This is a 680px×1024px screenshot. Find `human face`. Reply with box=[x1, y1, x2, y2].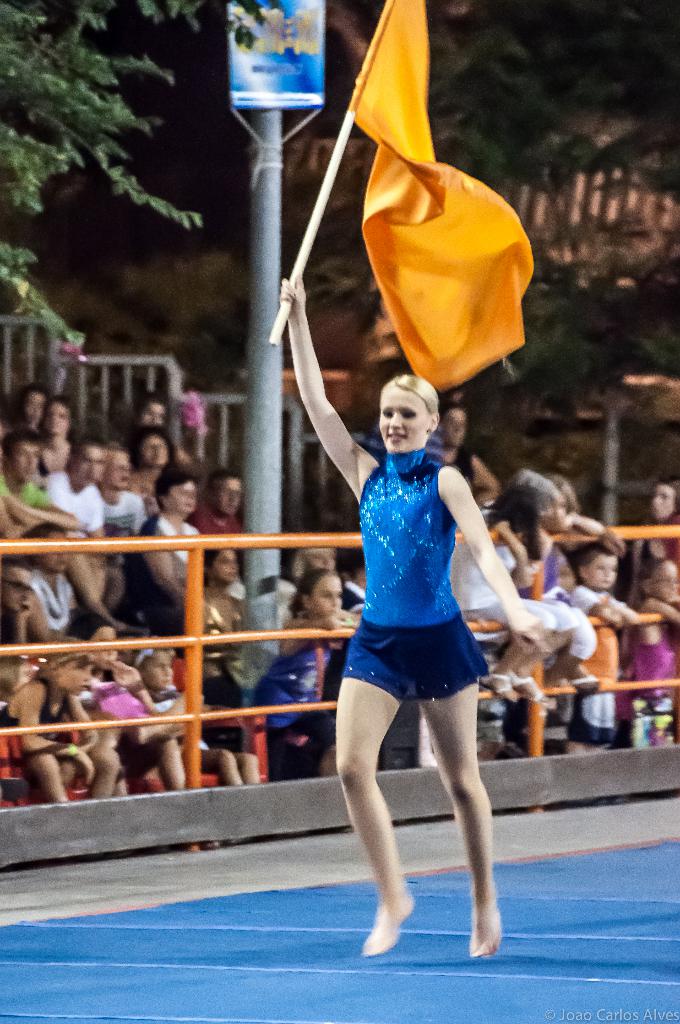
box=[140, 645, 174, 692].
